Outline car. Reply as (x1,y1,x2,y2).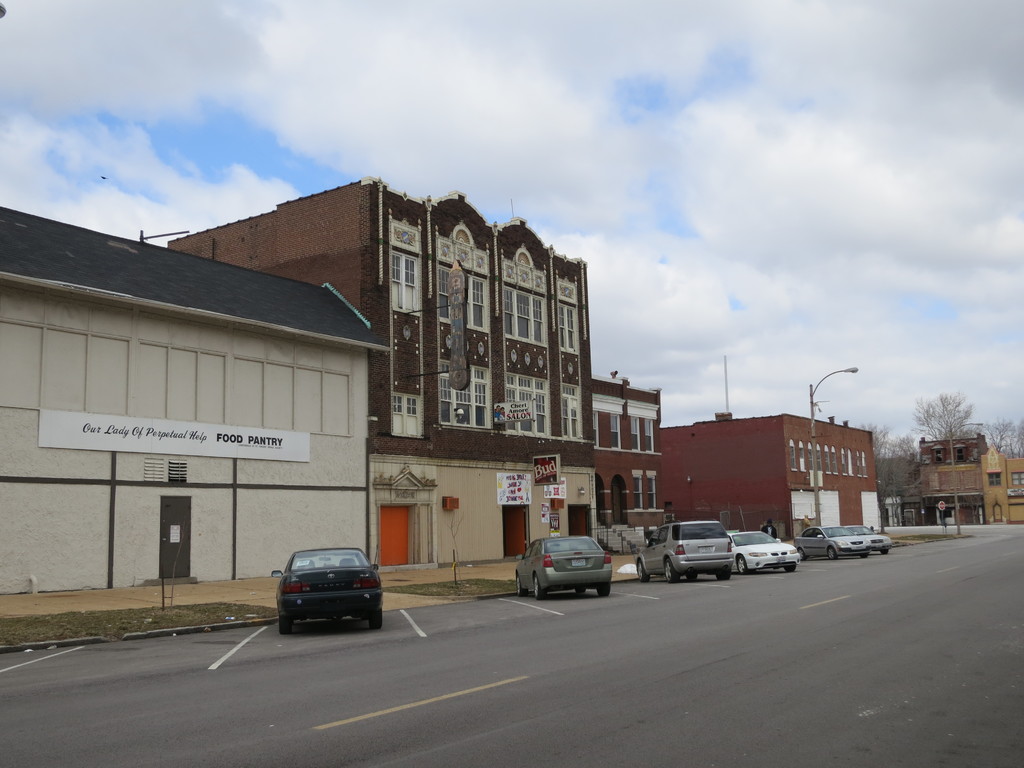
(792,526,866,553).
